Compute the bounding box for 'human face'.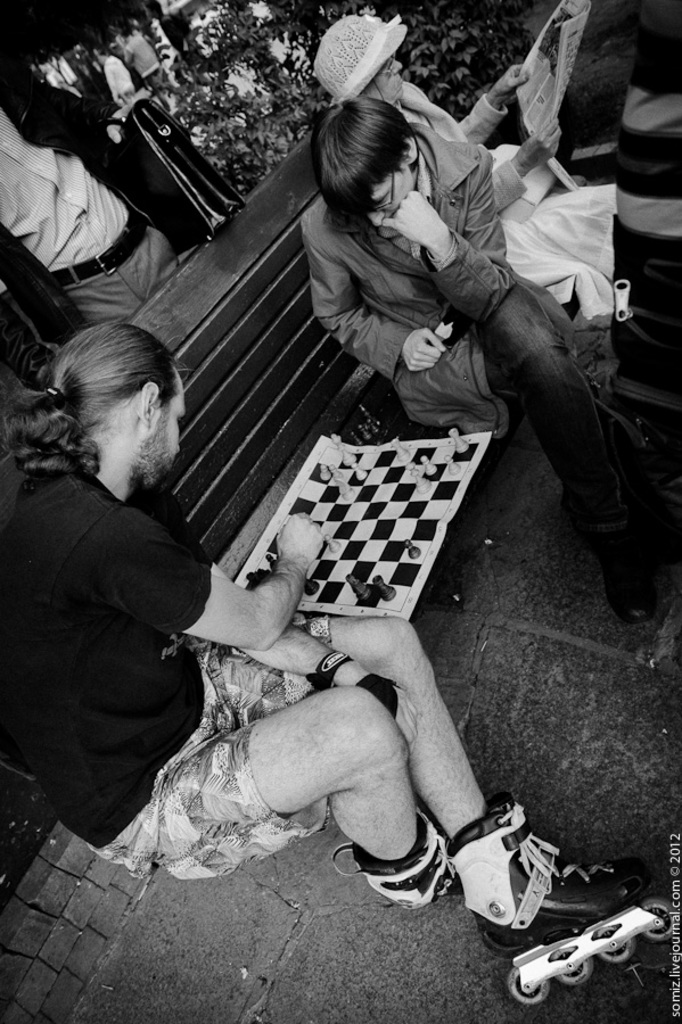
x1=362, y1=165, x2=414, y2=228.
